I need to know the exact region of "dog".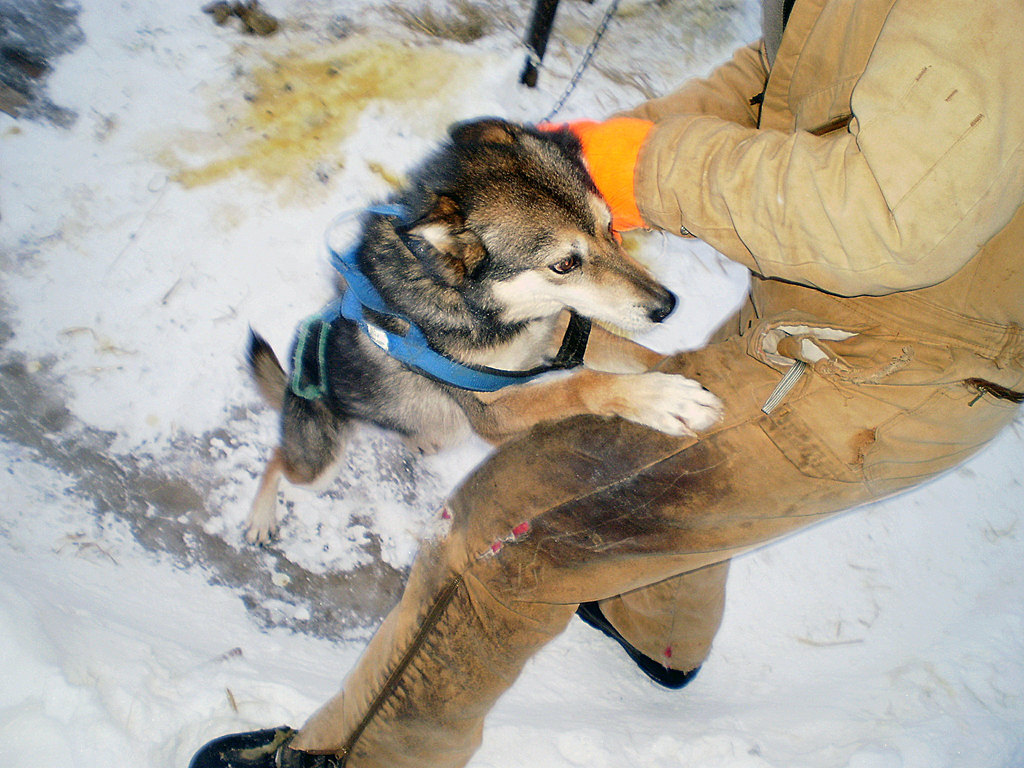
Region: 234,113,726,545.
